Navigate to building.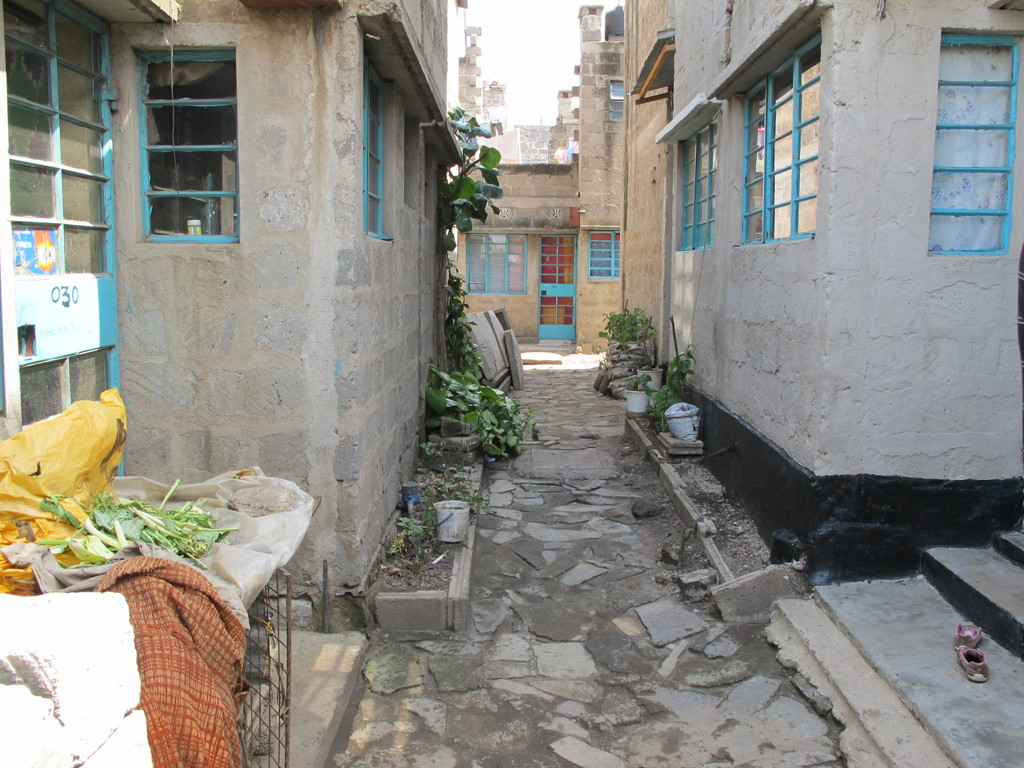
Navigation target: [x1=456, y1=0, x2=674, y2=353].
